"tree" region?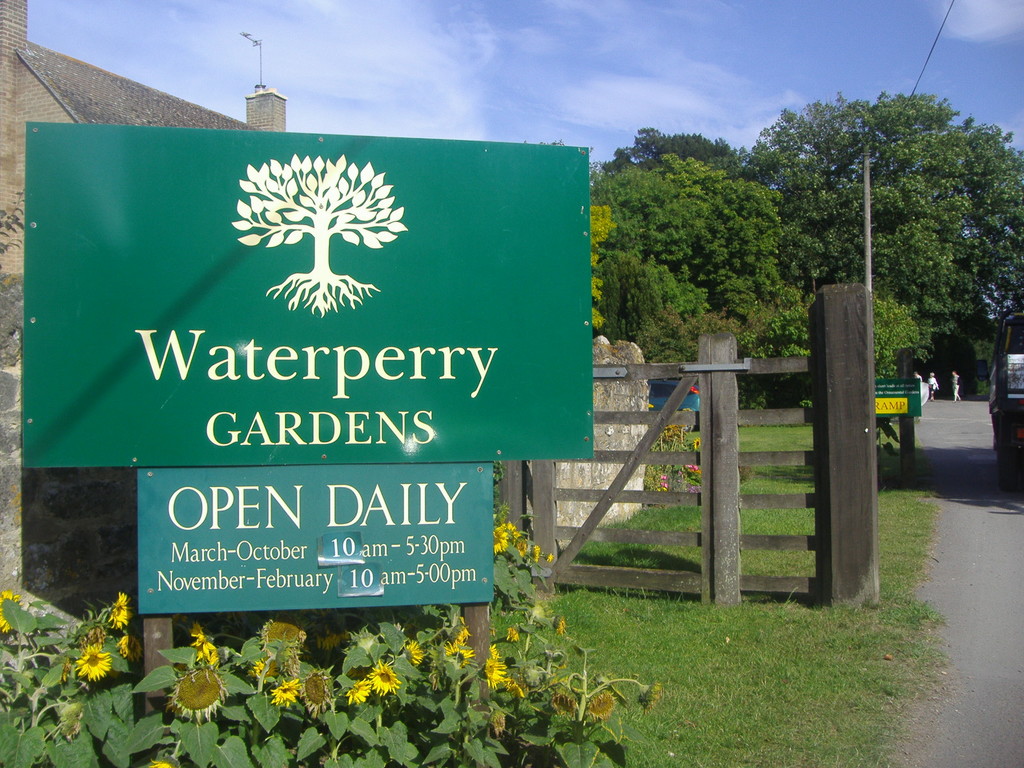
[x1=589, y1=126, x2=762, y2=410]
